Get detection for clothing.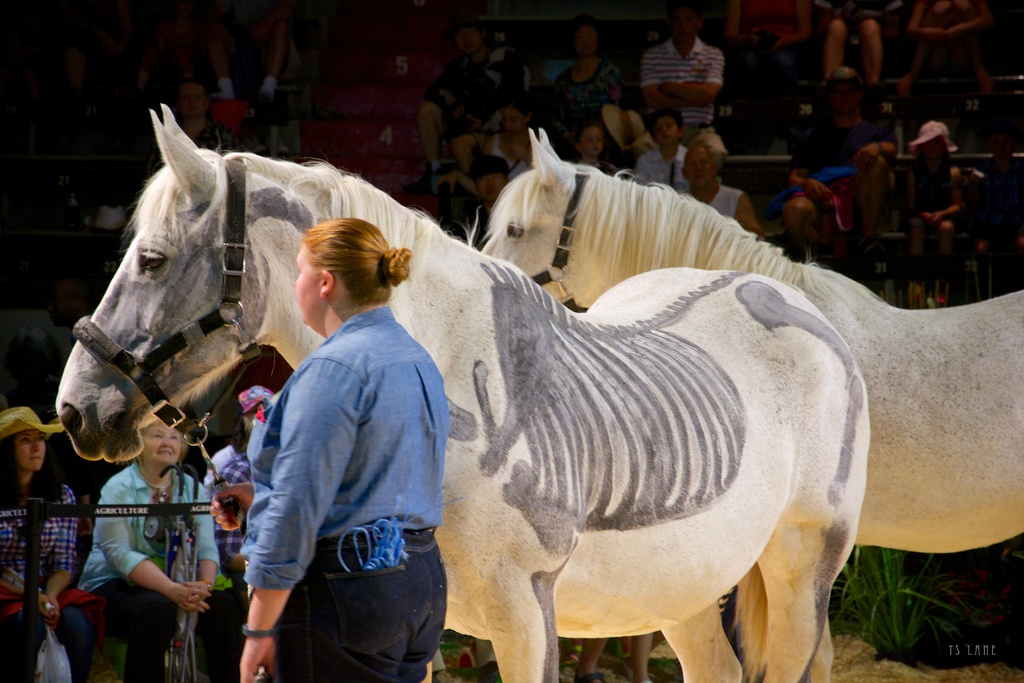
Detection: {"left": 899, "top": 165, "right": 959, "bottom": 236}.
